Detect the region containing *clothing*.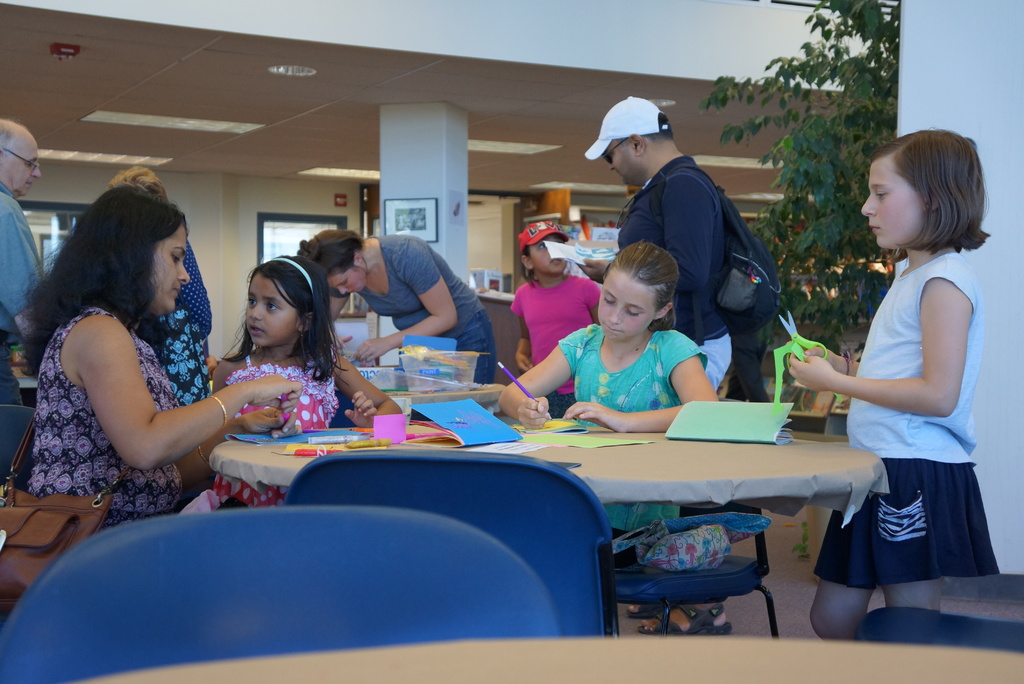
pyautogui.locateOnScreen(614, 161, 751, 391).
